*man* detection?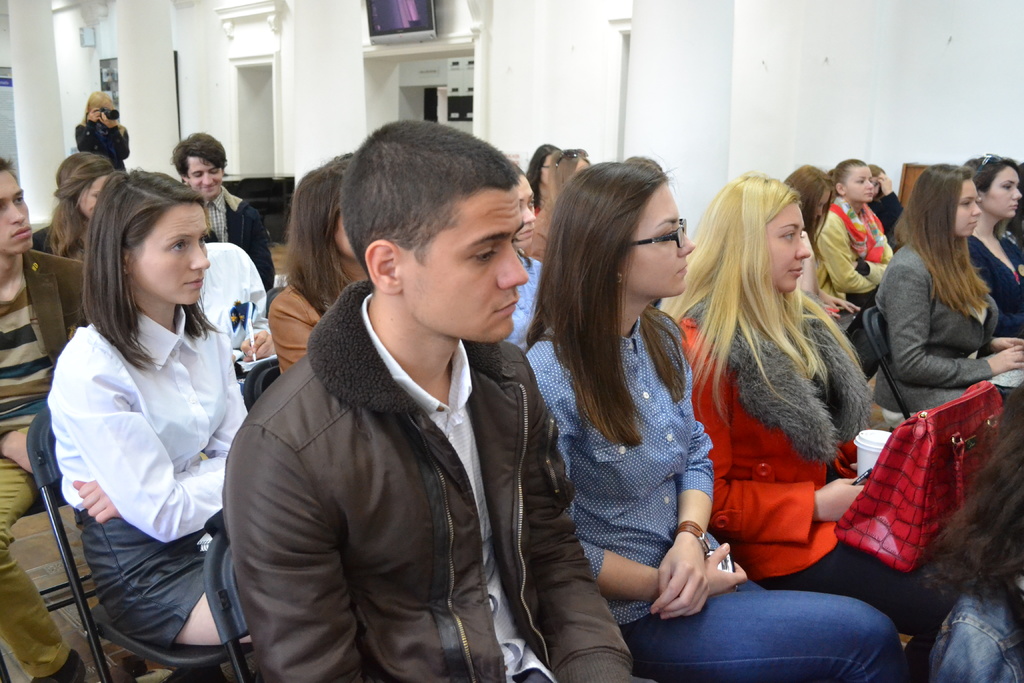
x1=0 y1=152 x2=89 y2=682
